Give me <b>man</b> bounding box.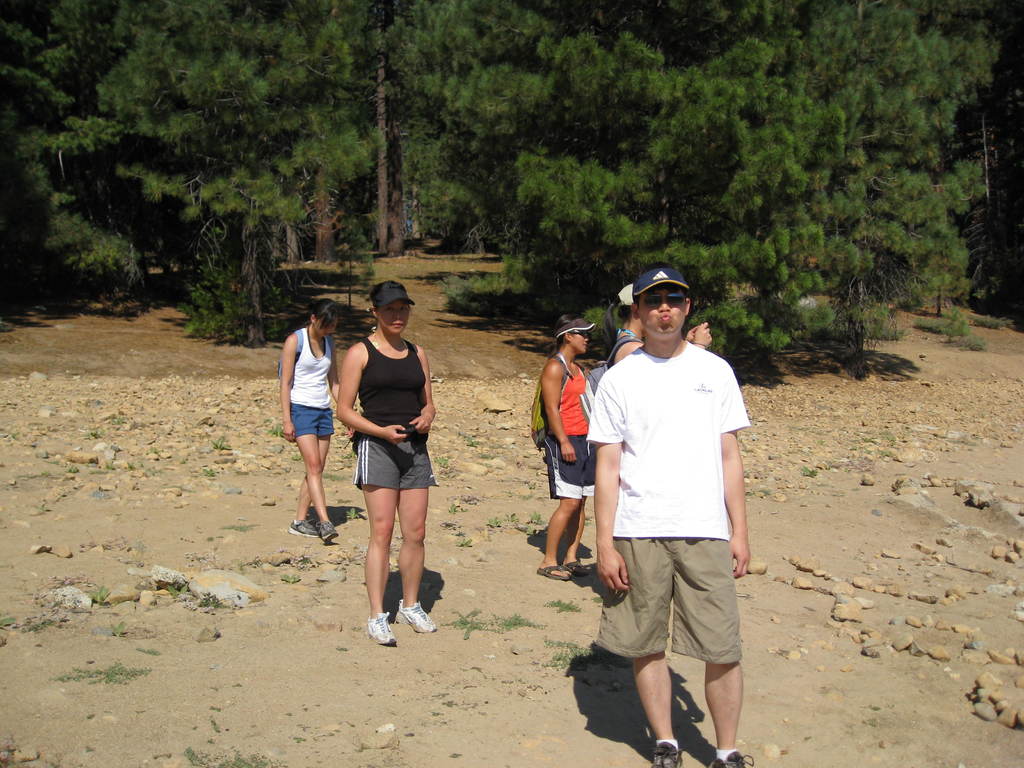
Rect(326, 283, 448, 648).
